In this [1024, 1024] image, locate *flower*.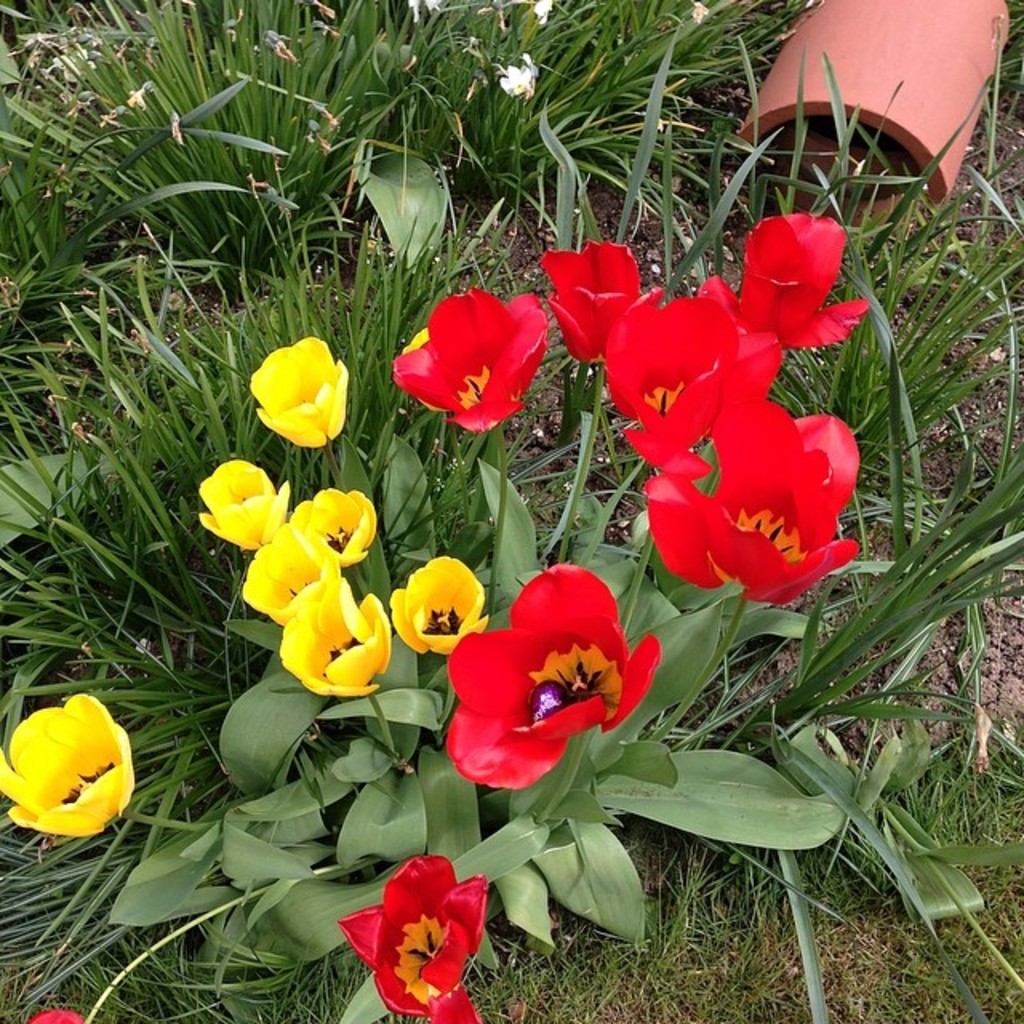
Bounding box: crop(192, 454, 293, 550).
